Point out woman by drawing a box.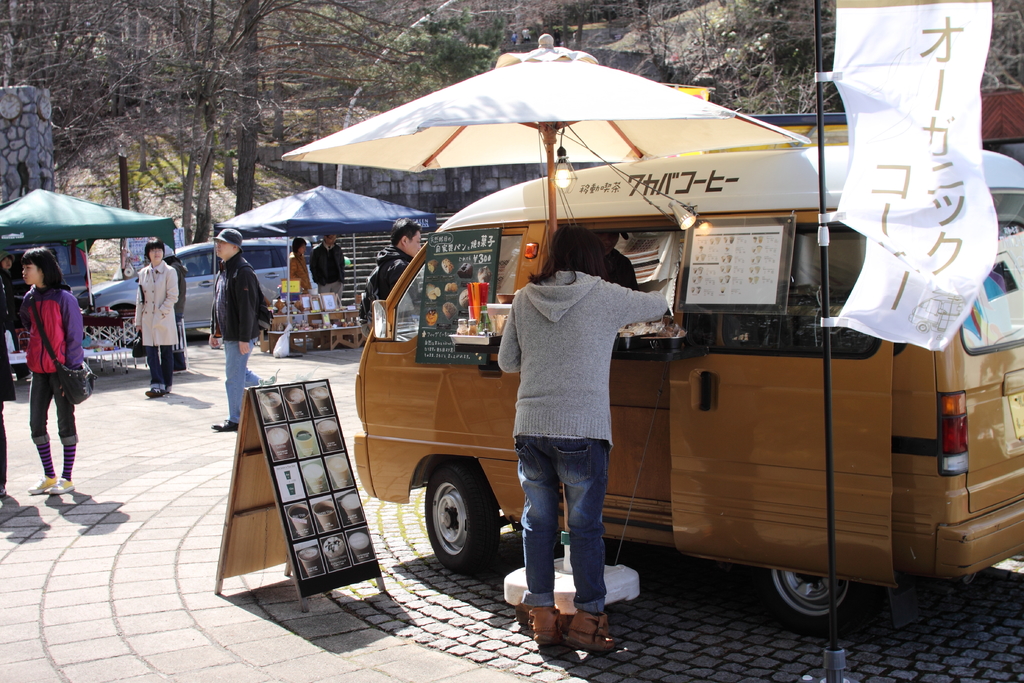
bbox(16, 240, 94, 504).
